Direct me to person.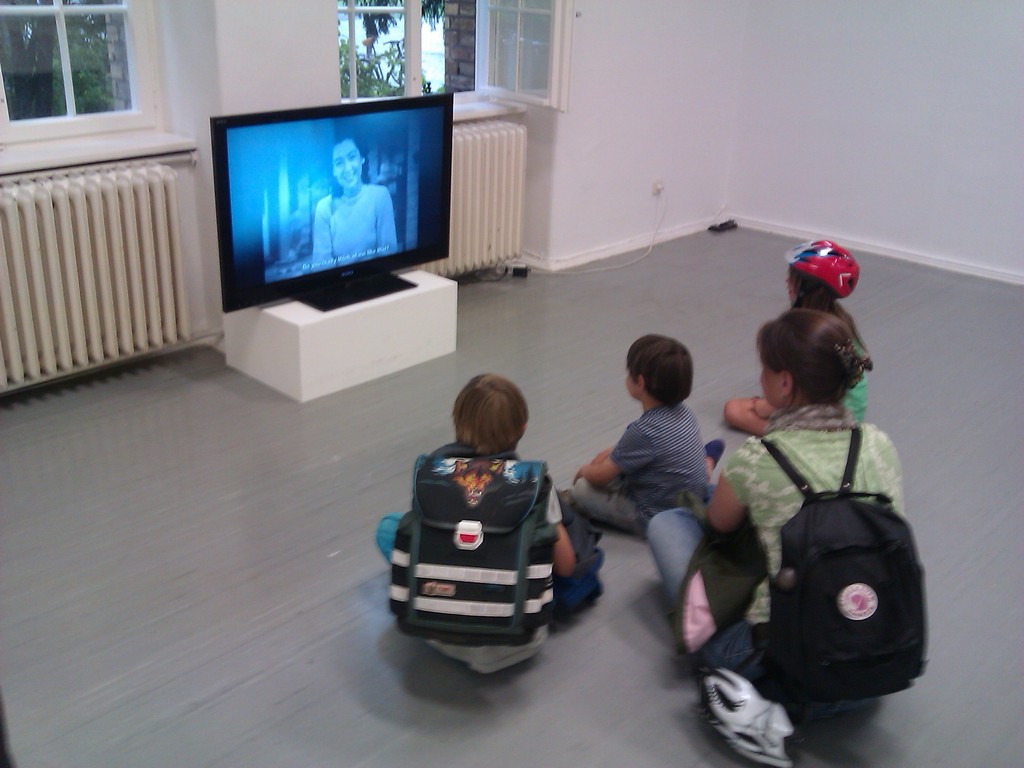
Direction: l=725, t=233, r=874, b=441.
